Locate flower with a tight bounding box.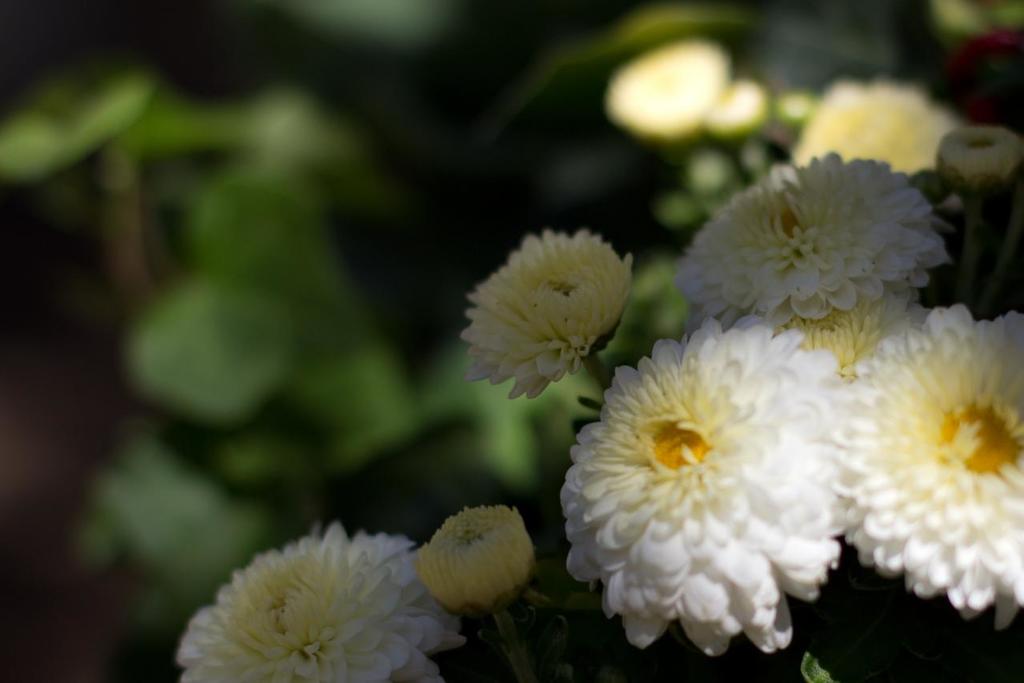
rect(182, 530, 473, 682).
